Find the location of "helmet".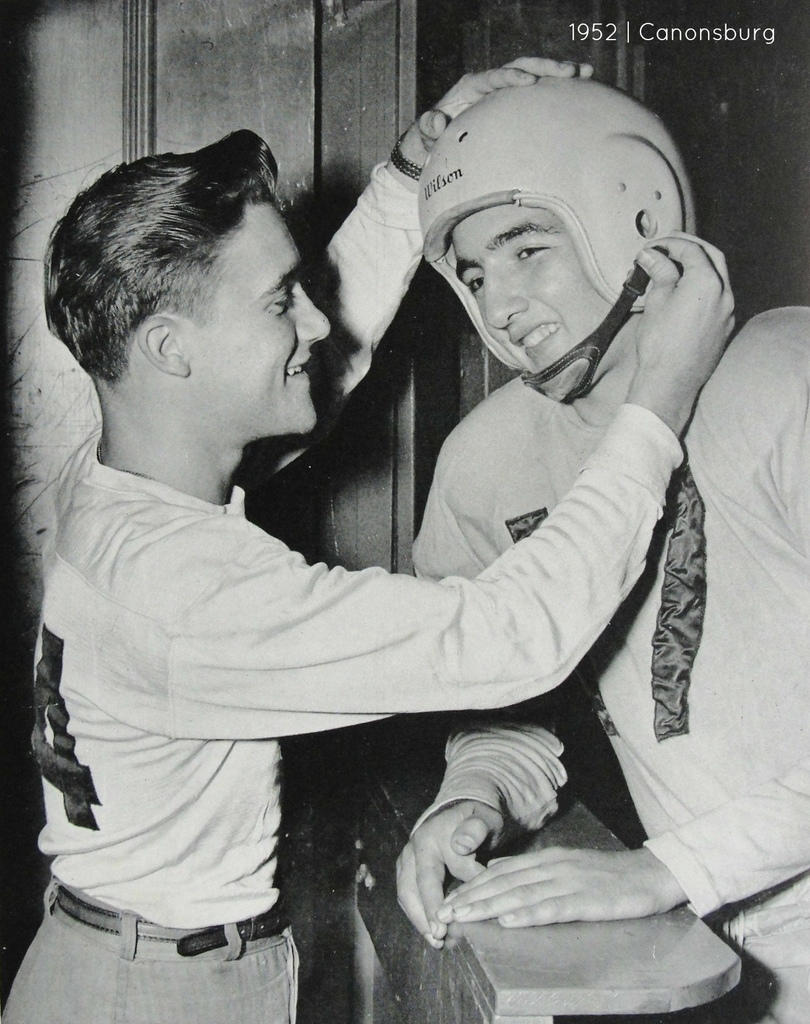
Location: 379 68 714 420.
